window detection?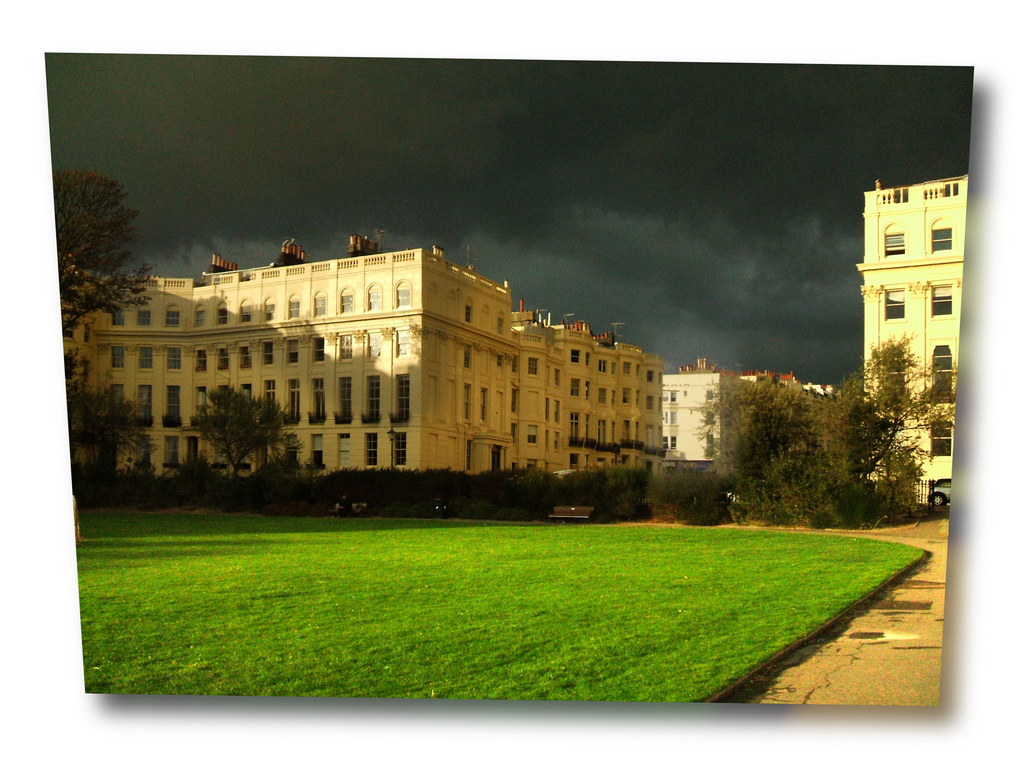
[left=925, top=334, right=956, bottom=410]
